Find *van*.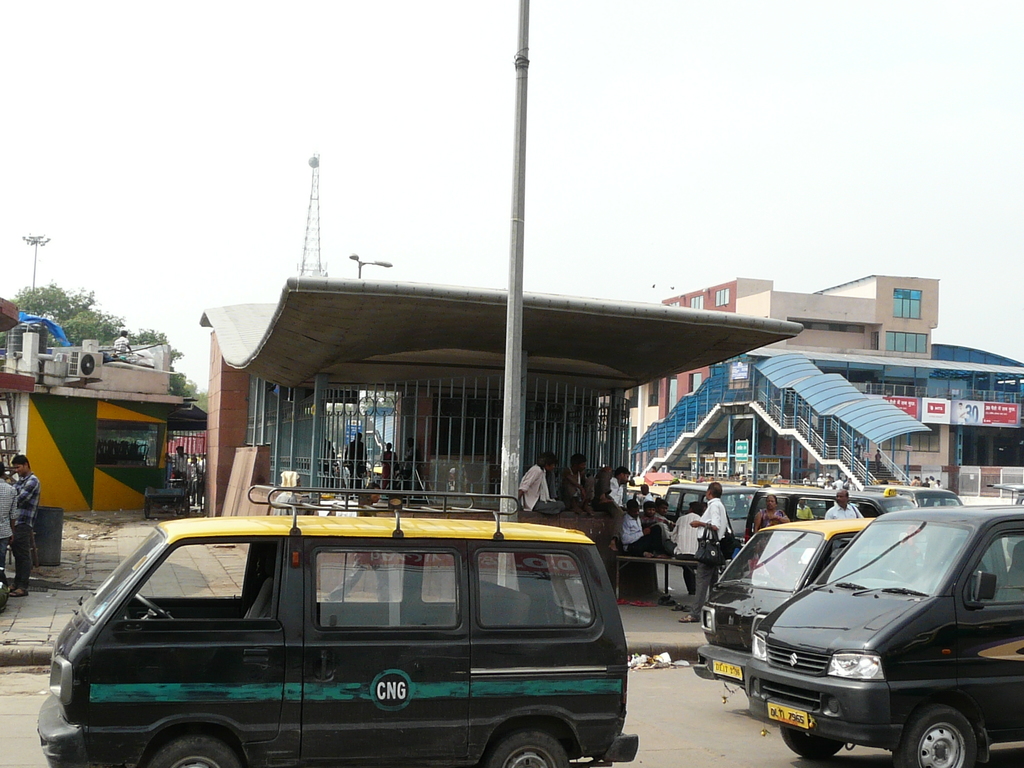
x1=691 y1=513 x2=1015 y2=689.
